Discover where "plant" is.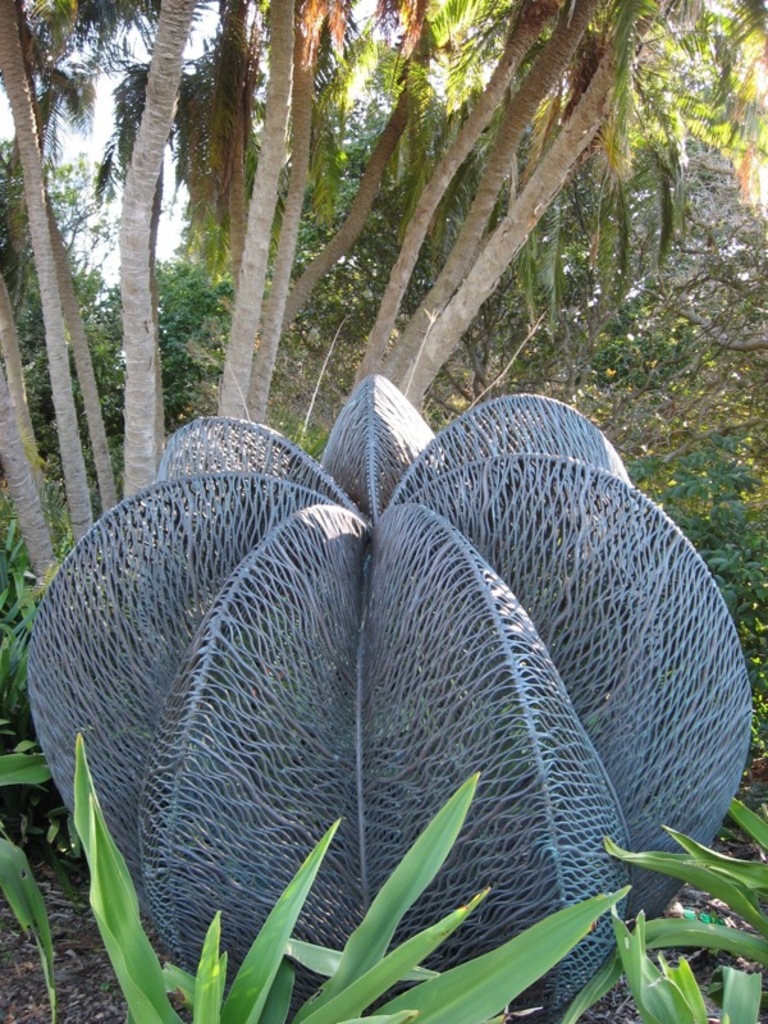
Discovered at 76 732 643 1023.
